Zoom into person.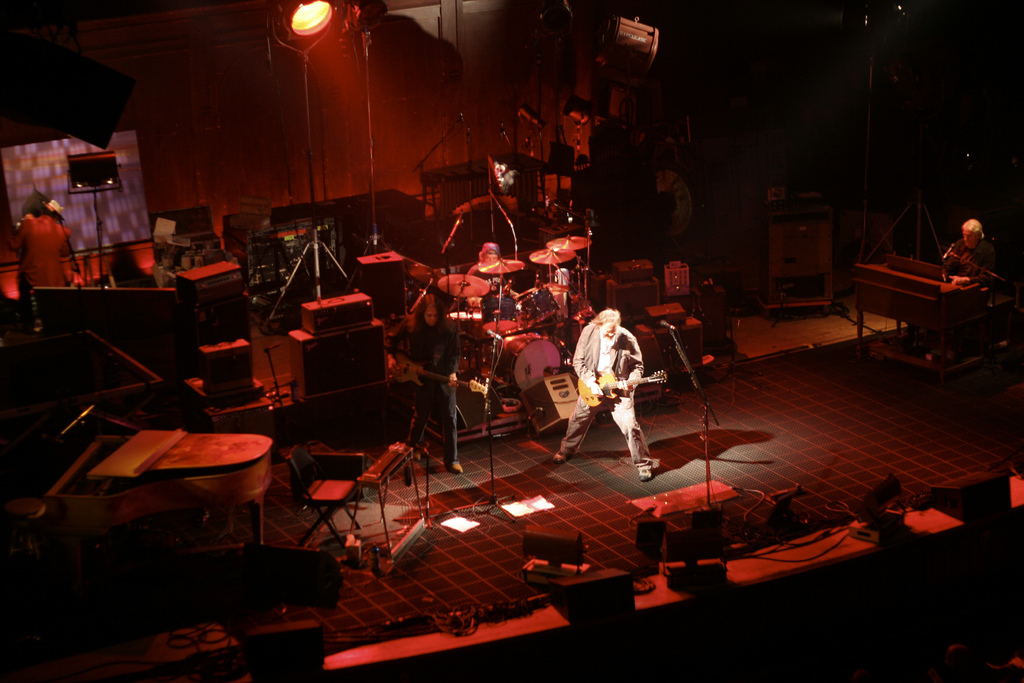
Zoom target: bbox=[547, 311, 659, 488].
